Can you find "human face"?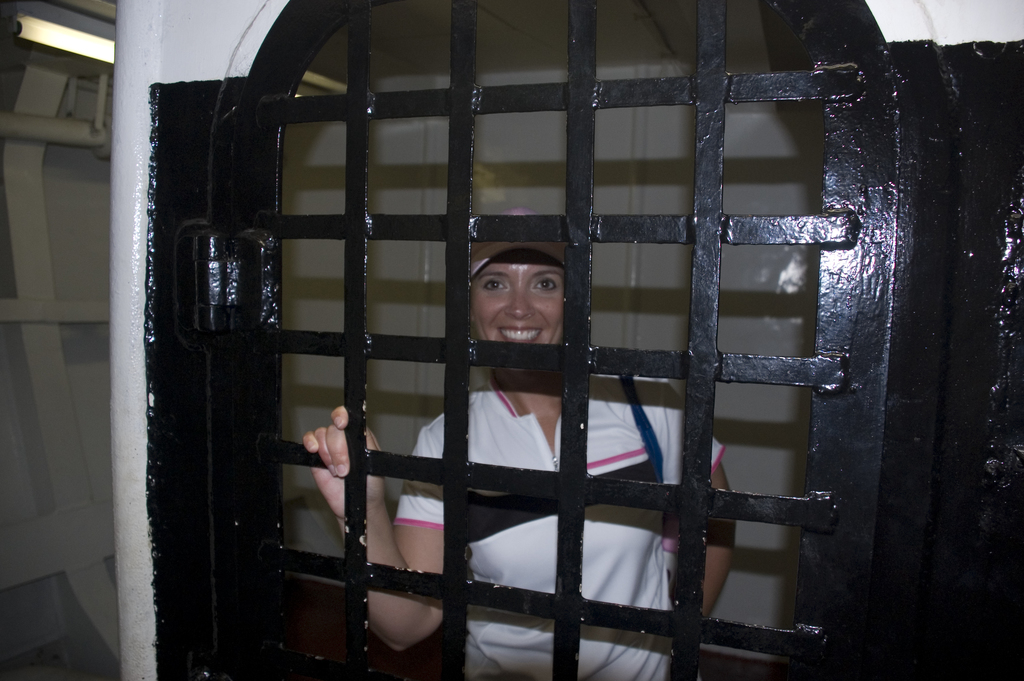
Yes, bounding box: {"x1": 468, "y1": 254, "x2": 566, "y2": 349}.
